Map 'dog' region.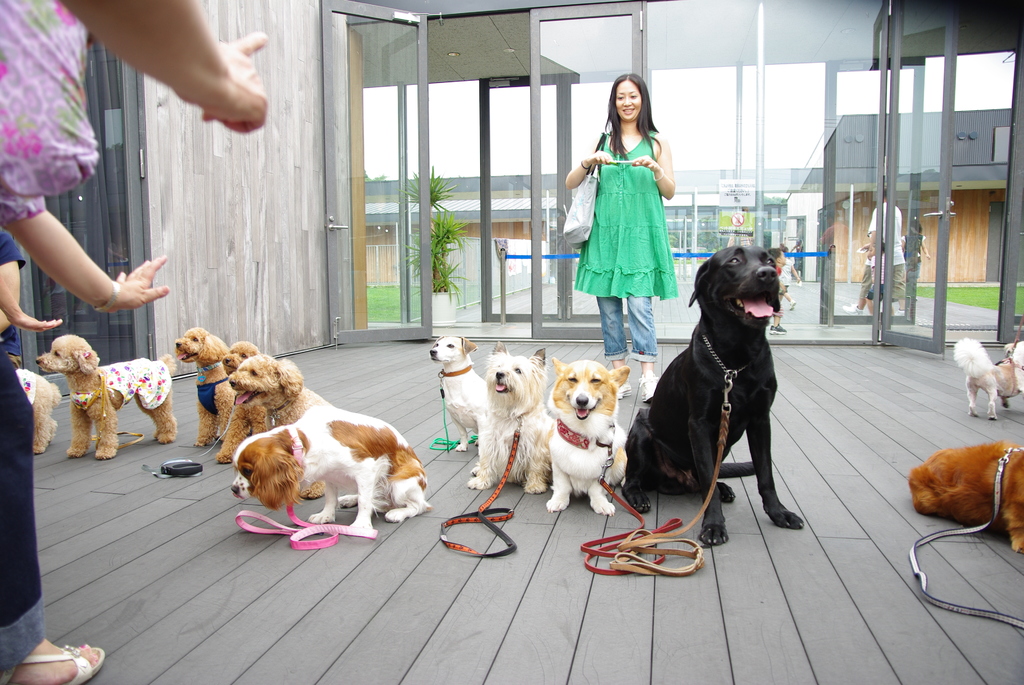
Mapped to 429 334 488 452.
